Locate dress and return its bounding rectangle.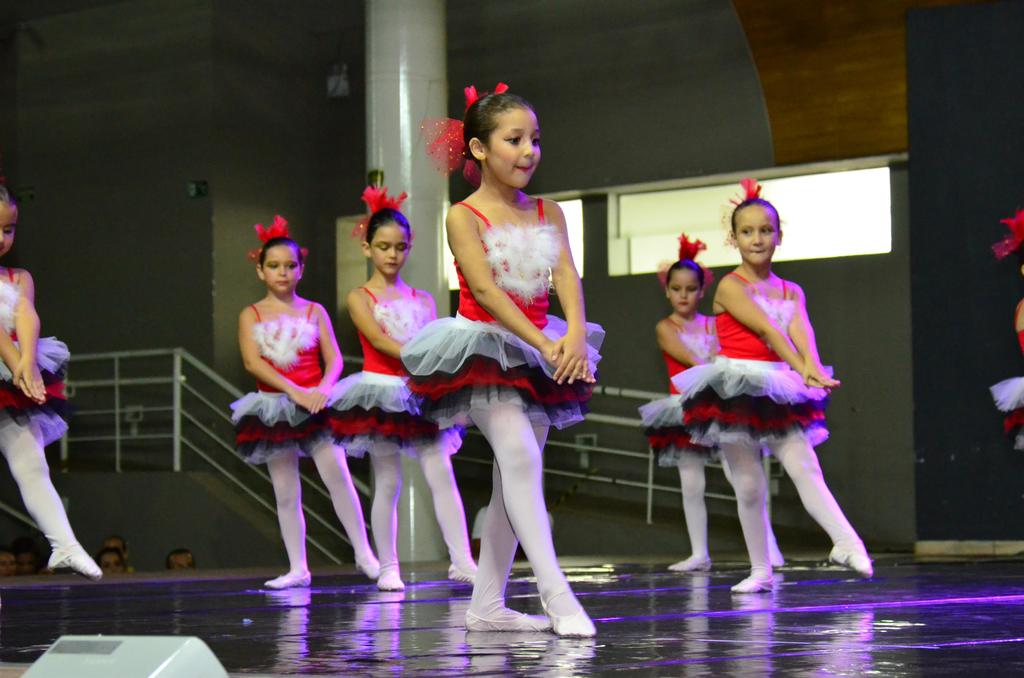
box(997, 328, 1023, 455).
